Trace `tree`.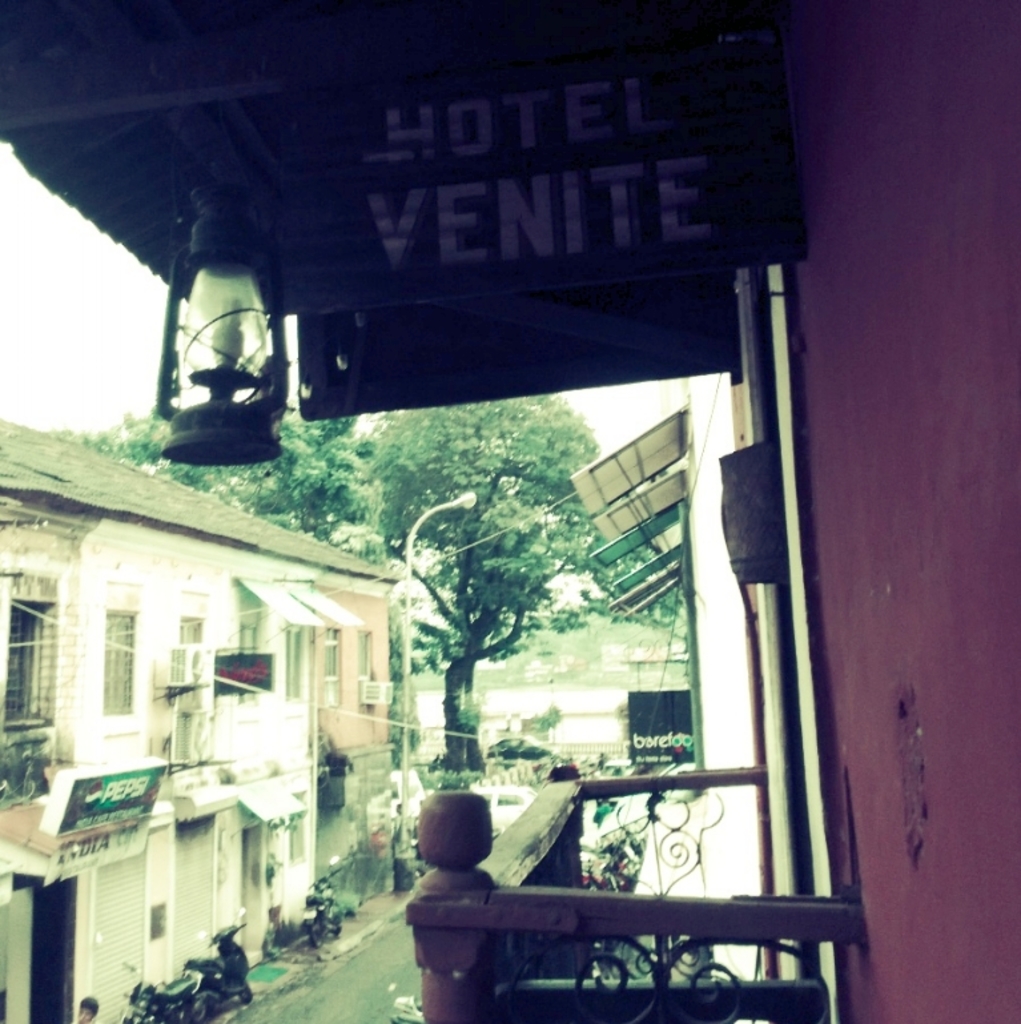
Traced to (363, 398, 588, 791).
